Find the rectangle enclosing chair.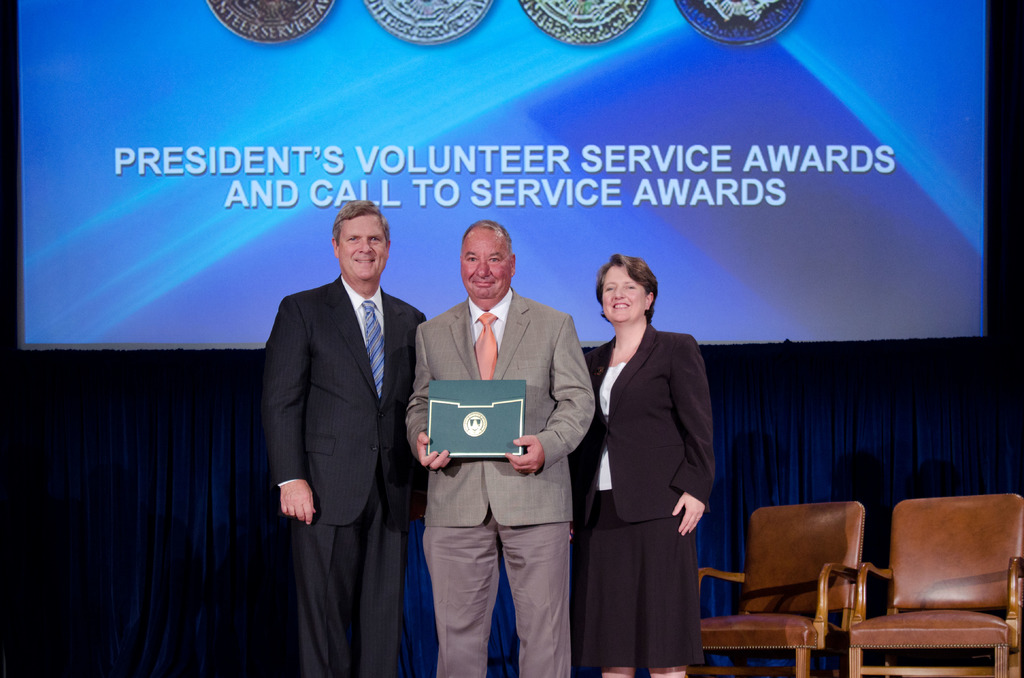
pyautogui.locateOnScreen(691, 496, 865, 677).
